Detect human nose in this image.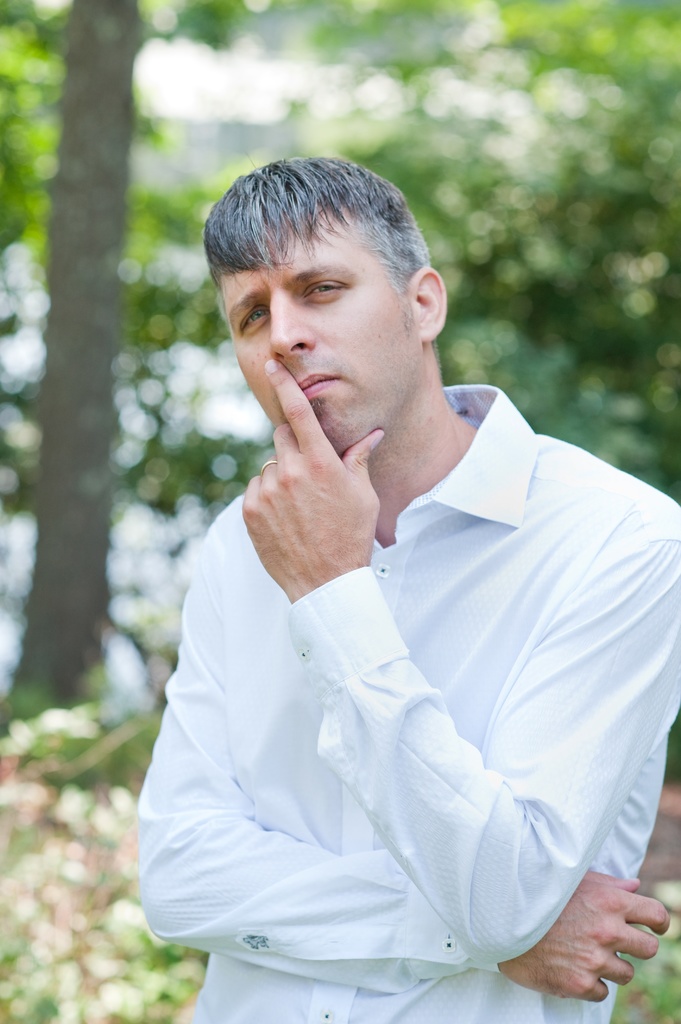
Detection: {"x1": 266, "y1": 291, "x2": 317, "y2": 359}.
